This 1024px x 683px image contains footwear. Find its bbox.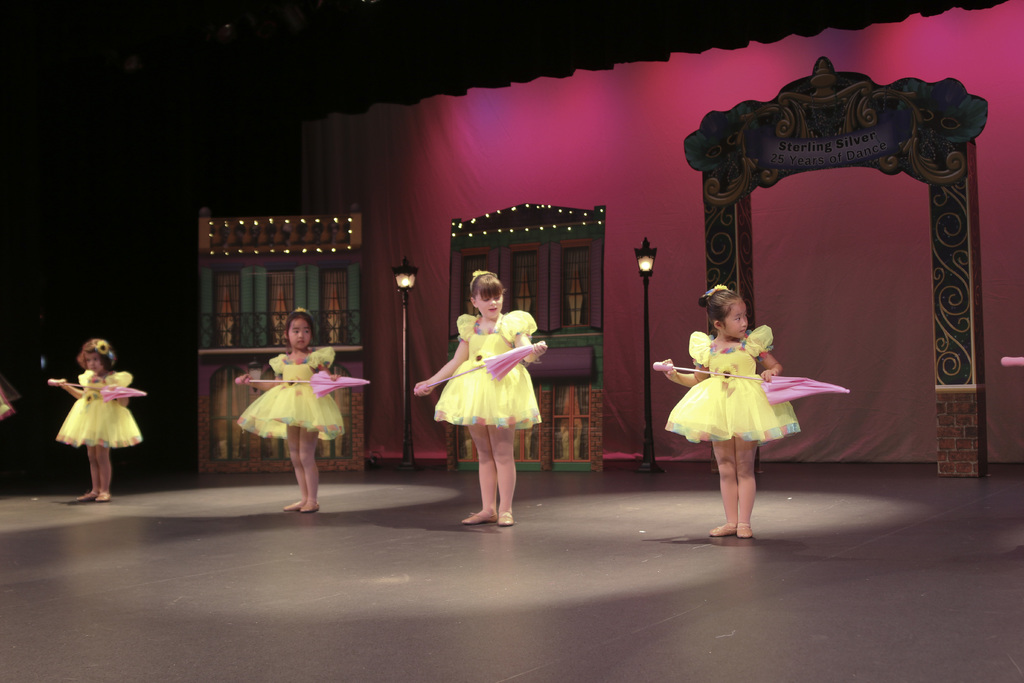
<bbox>731, 520, 753, 539</bbox>.
